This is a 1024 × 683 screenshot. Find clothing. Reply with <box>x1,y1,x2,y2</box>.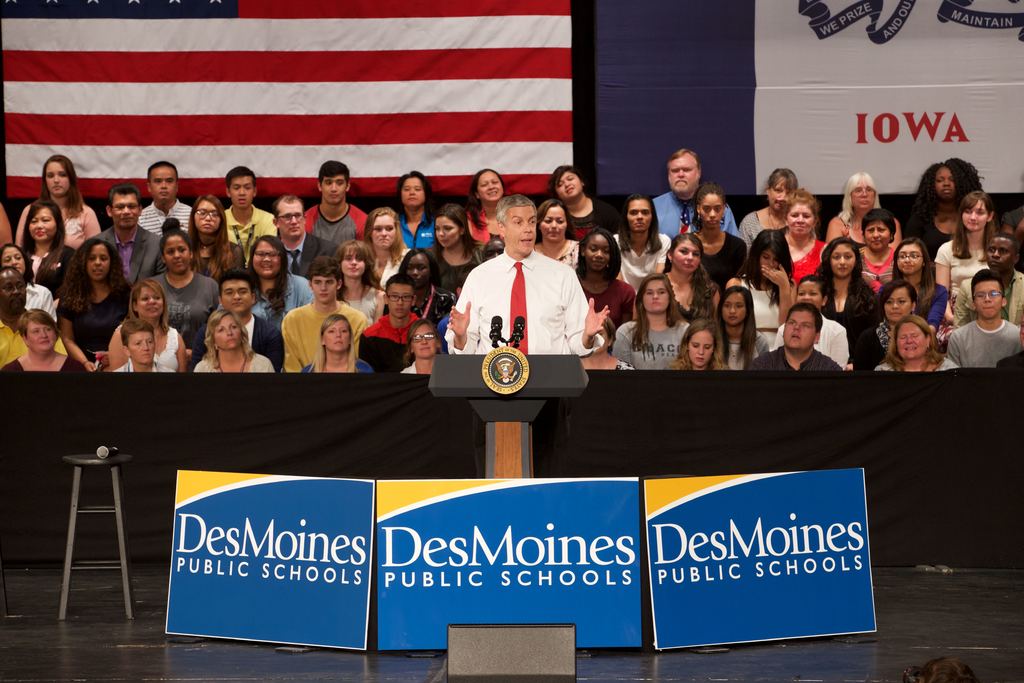
<box>157,323,182,375</box>.
